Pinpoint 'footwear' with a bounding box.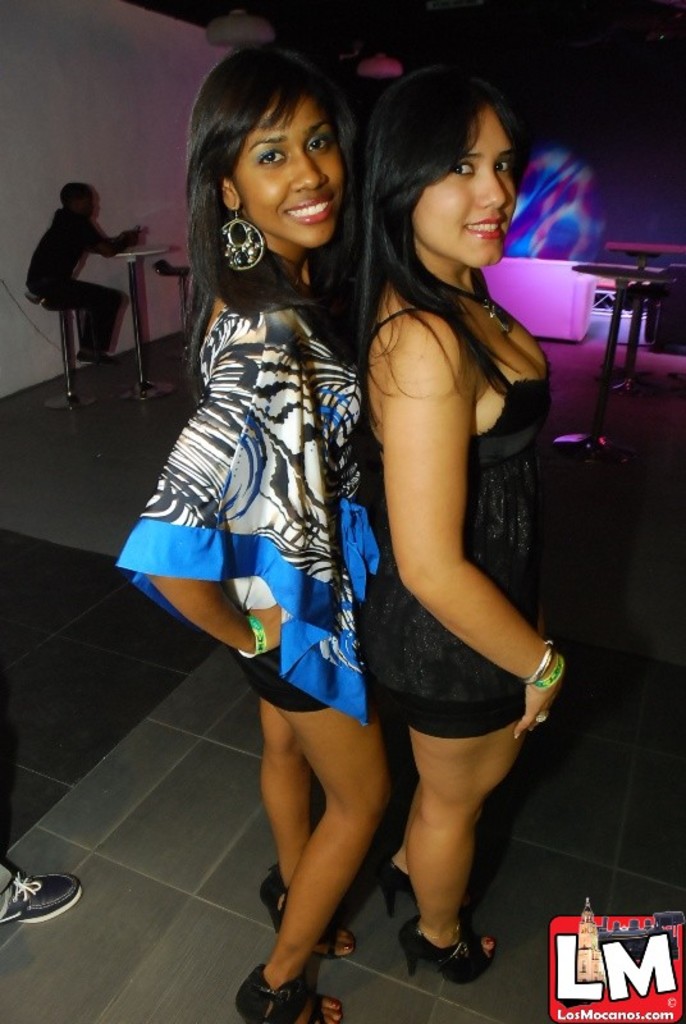
detection(401, 908, 503, 983).
